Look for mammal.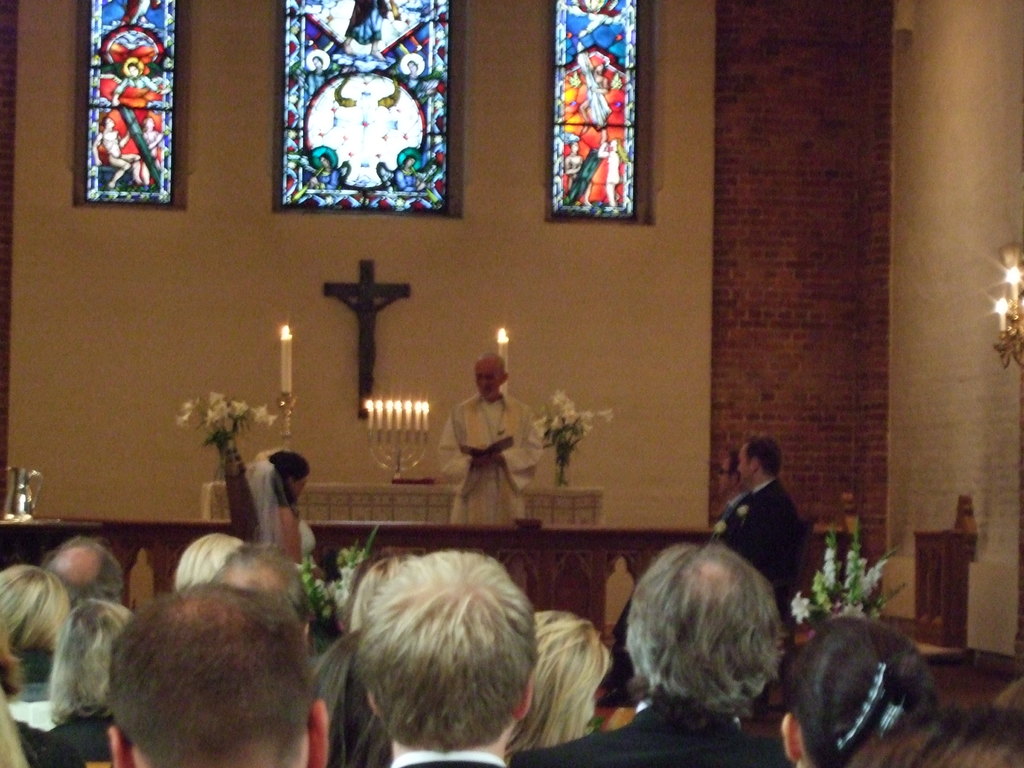
Found: Rect(511, 541, 783, 767).
